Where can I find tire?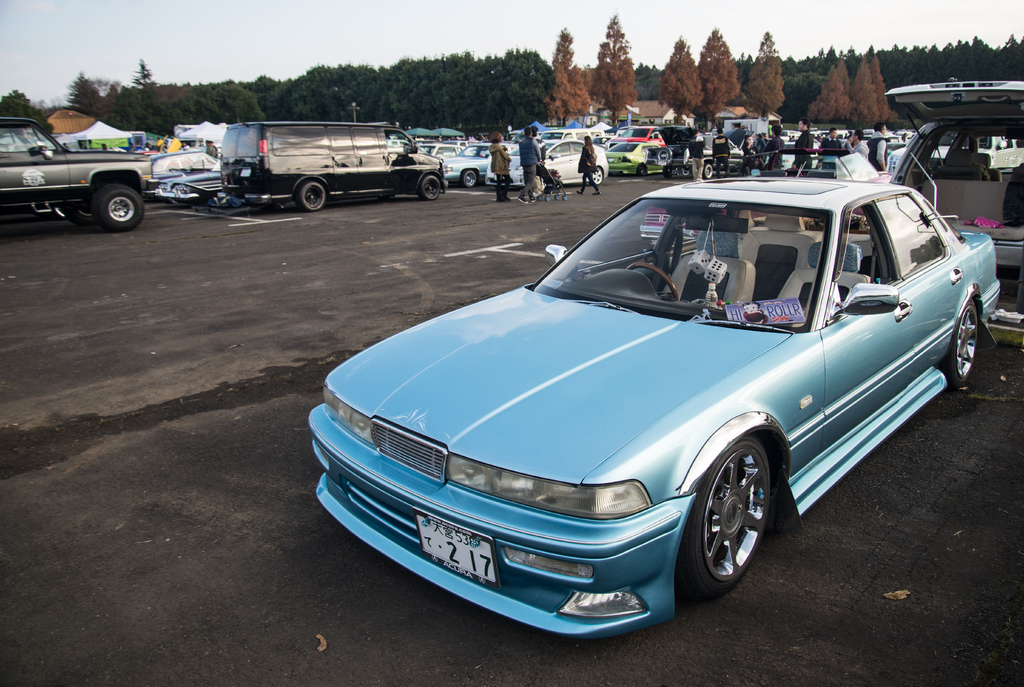
You can find it at {"left": 420, "top": 176, "right": 445, "bottom": 203}.
